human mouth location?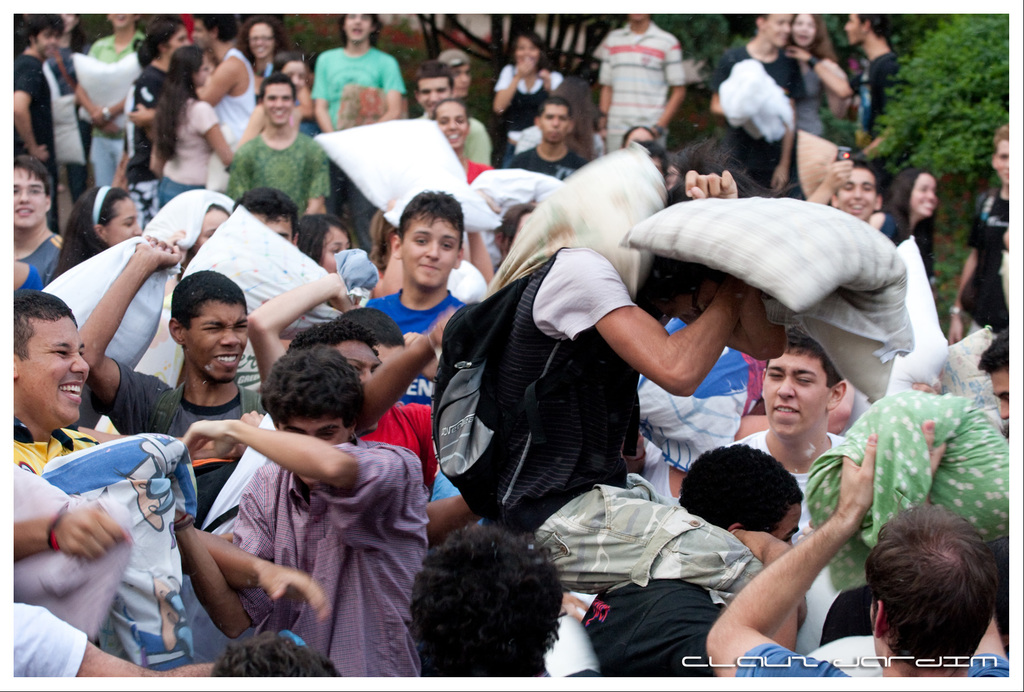
box(60, 378, 81, 405)
